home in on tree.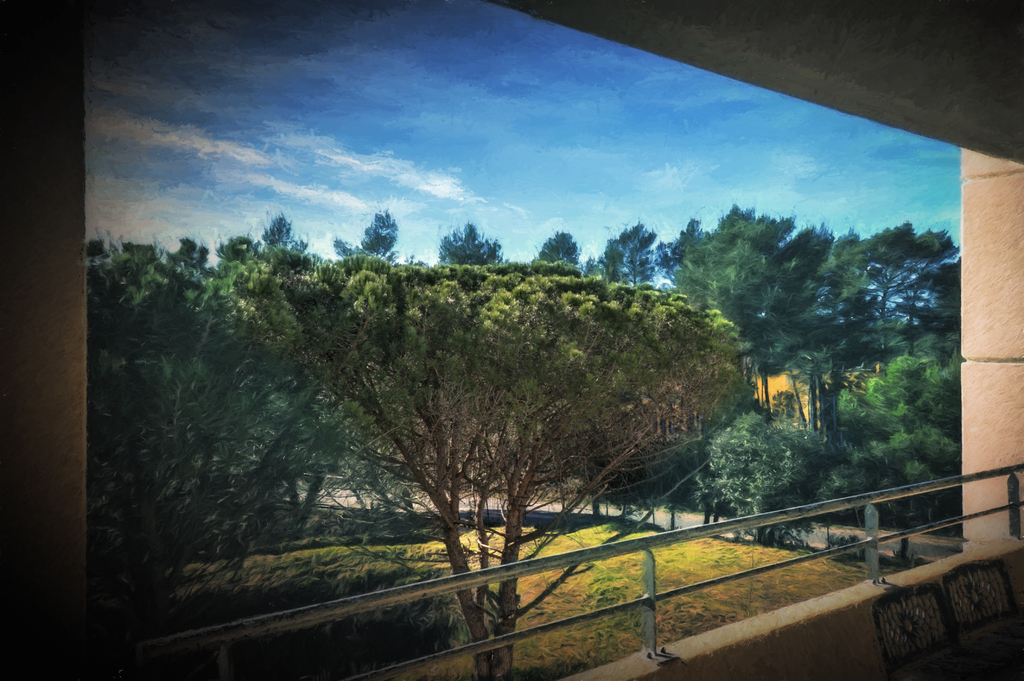
Homed in at (left=436, top=218, right=500, bottom=272).
